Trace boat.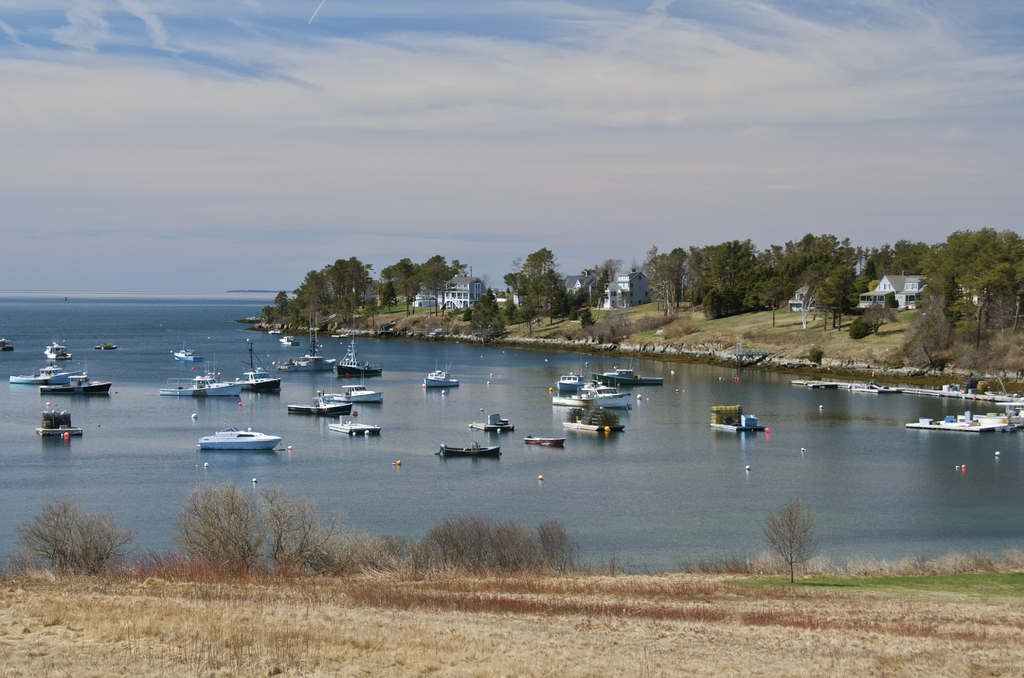
Traced to detection(195, 424, 282, 450).
